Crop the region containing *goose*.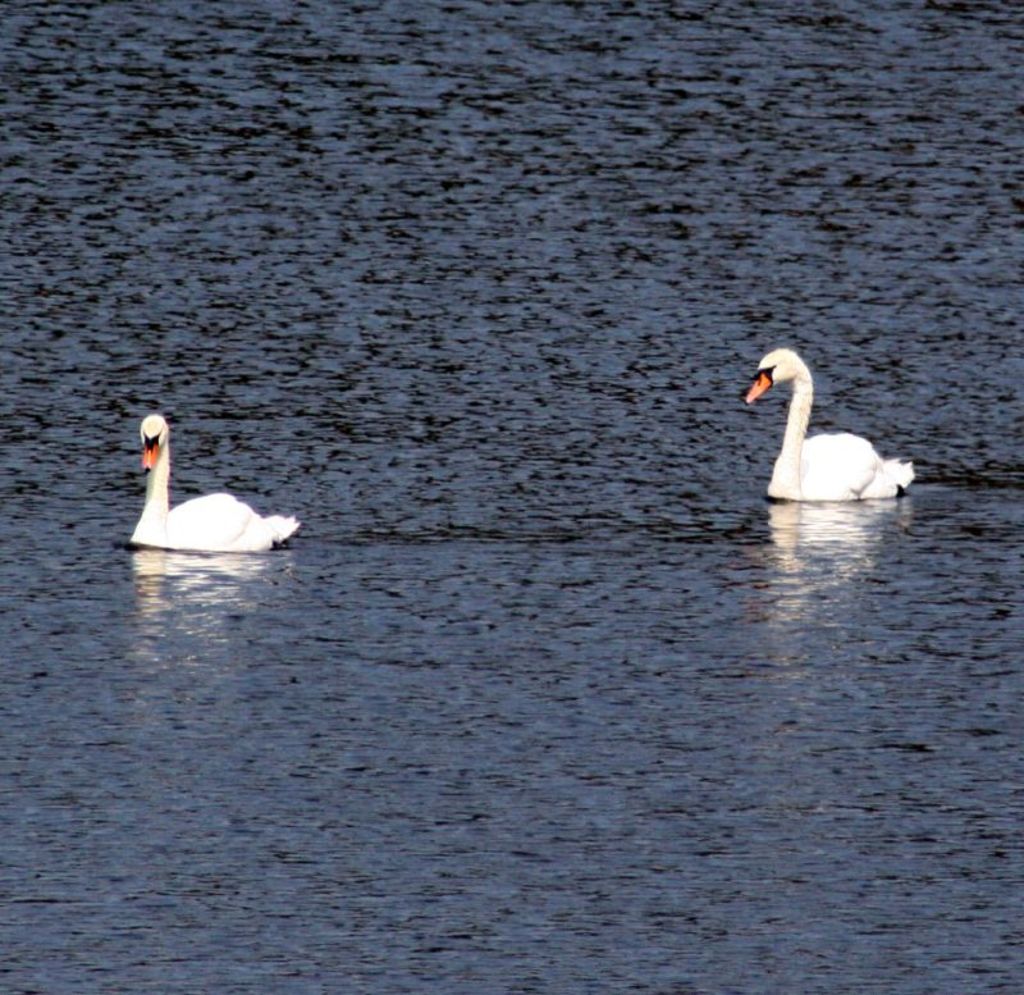
Crop region: x1=745 y1=351 x2=913 y2=502.
